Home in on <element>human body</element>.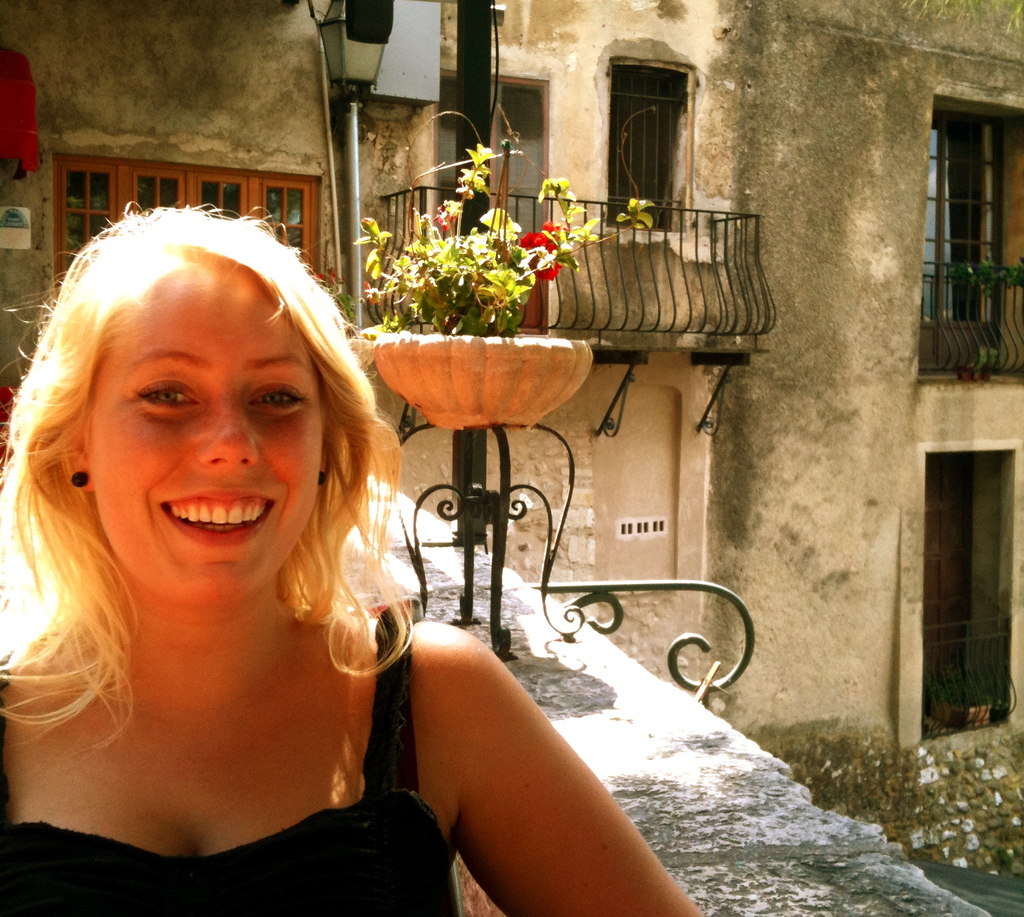
Homed in at locate(45, 158, 683, 893).
